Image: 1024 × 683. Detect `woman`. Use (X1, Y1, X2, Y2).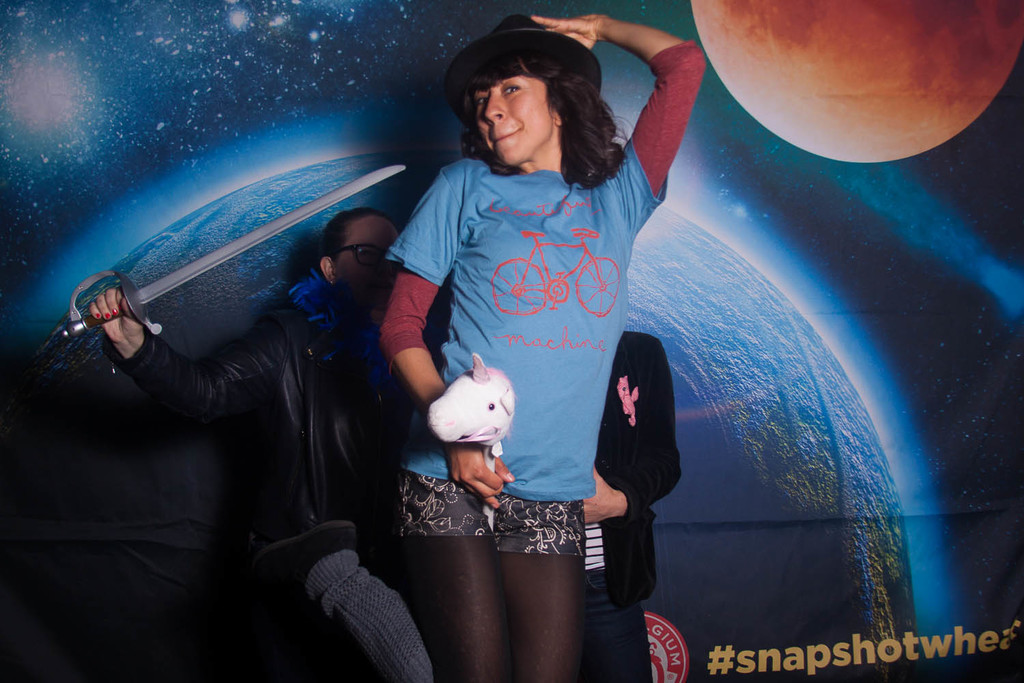
(354, 23, 737, 671).
